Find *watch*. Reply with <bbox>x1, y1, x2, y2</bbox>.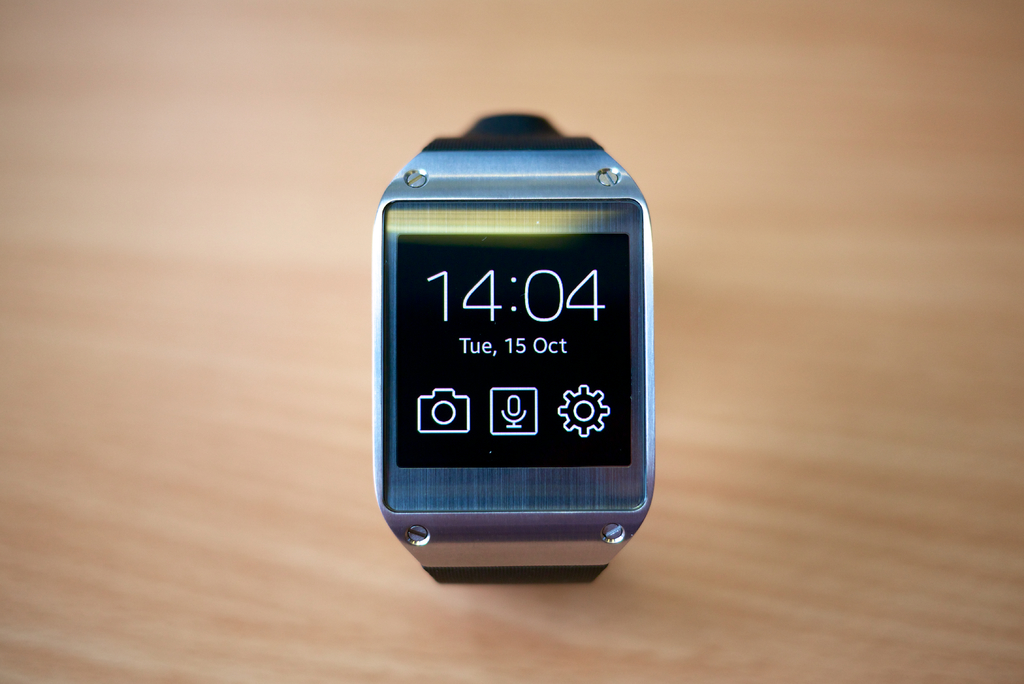
<bbox>369, 110, 659, 574</bbox>.
